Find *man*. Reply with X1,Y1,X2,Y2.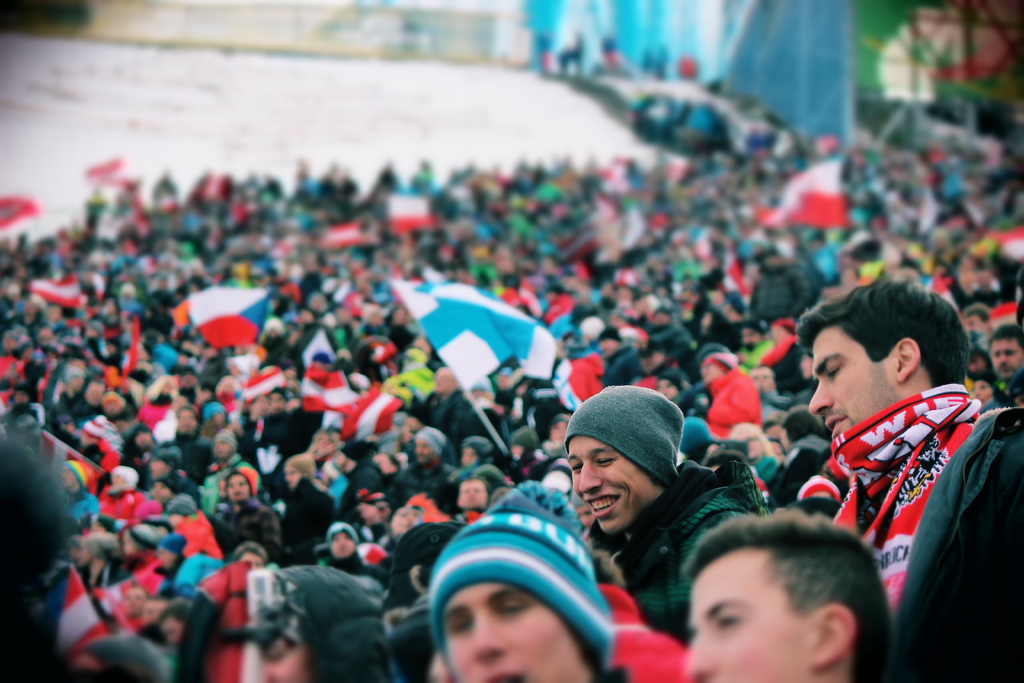
72,532,135,600.
